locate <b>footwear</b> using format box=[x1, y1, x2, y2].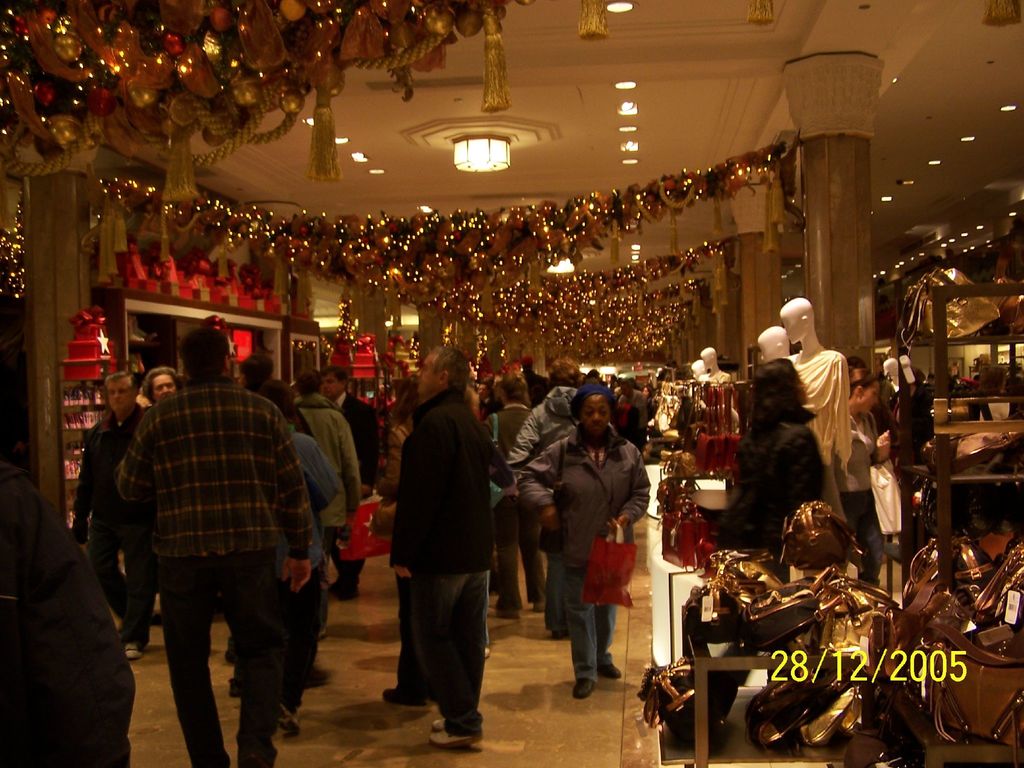
box=[424, 715, 449, 732].
